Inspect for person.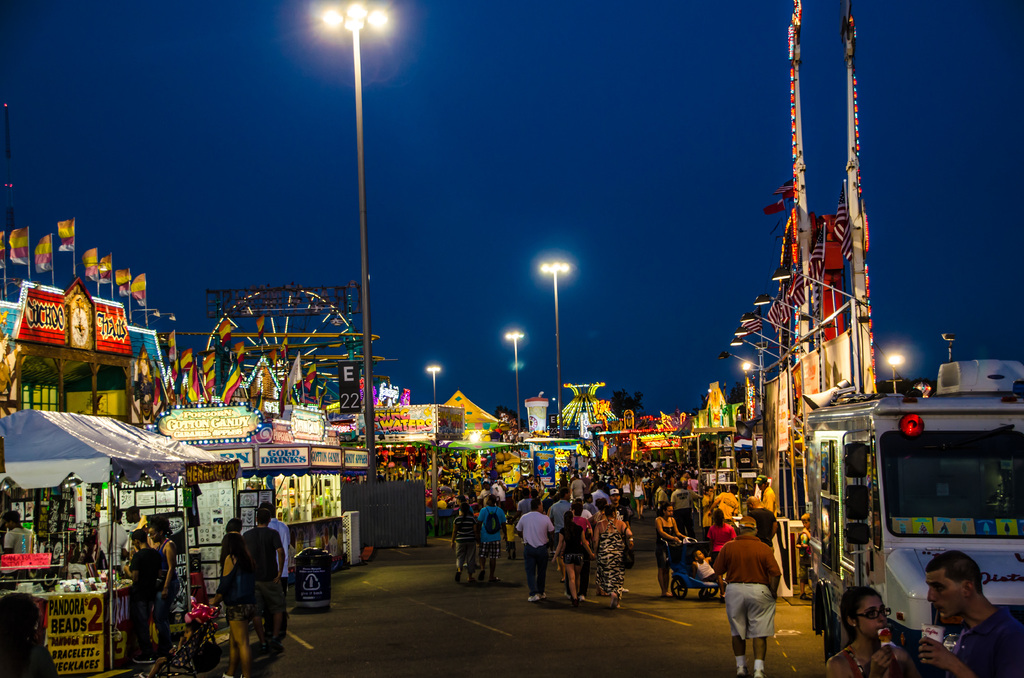
Inspection: <box>145,510,175,649</box>.
